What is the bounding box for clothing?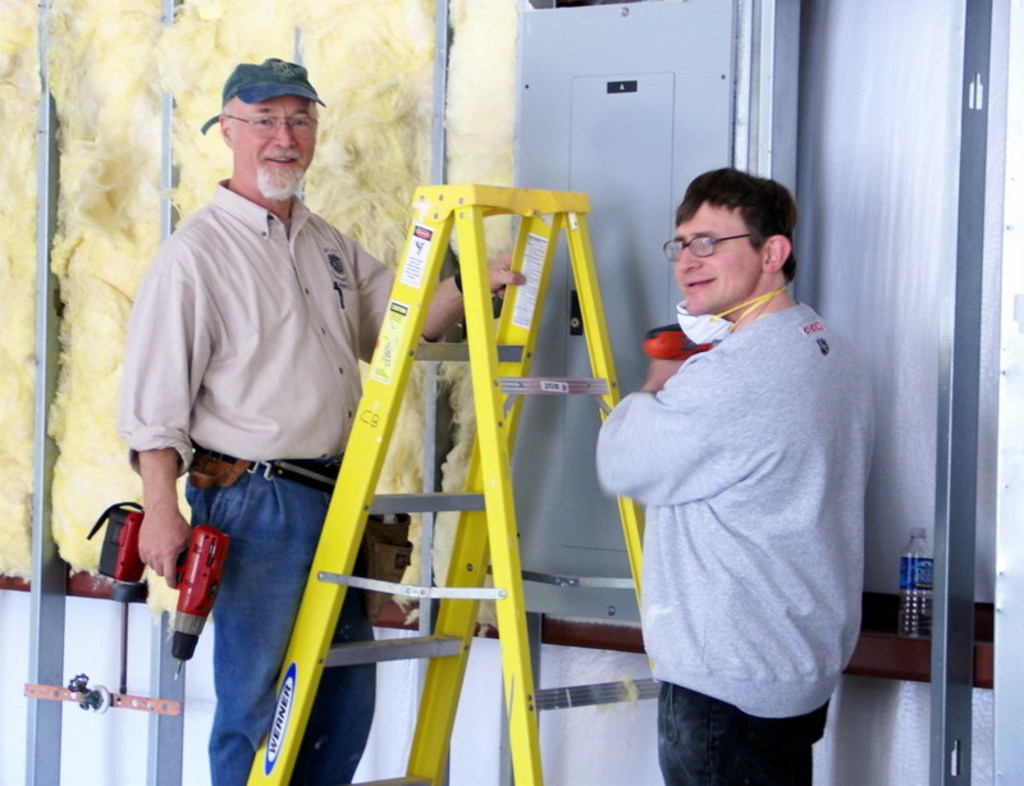
left=124, top=183, right=443, bottom=785.
